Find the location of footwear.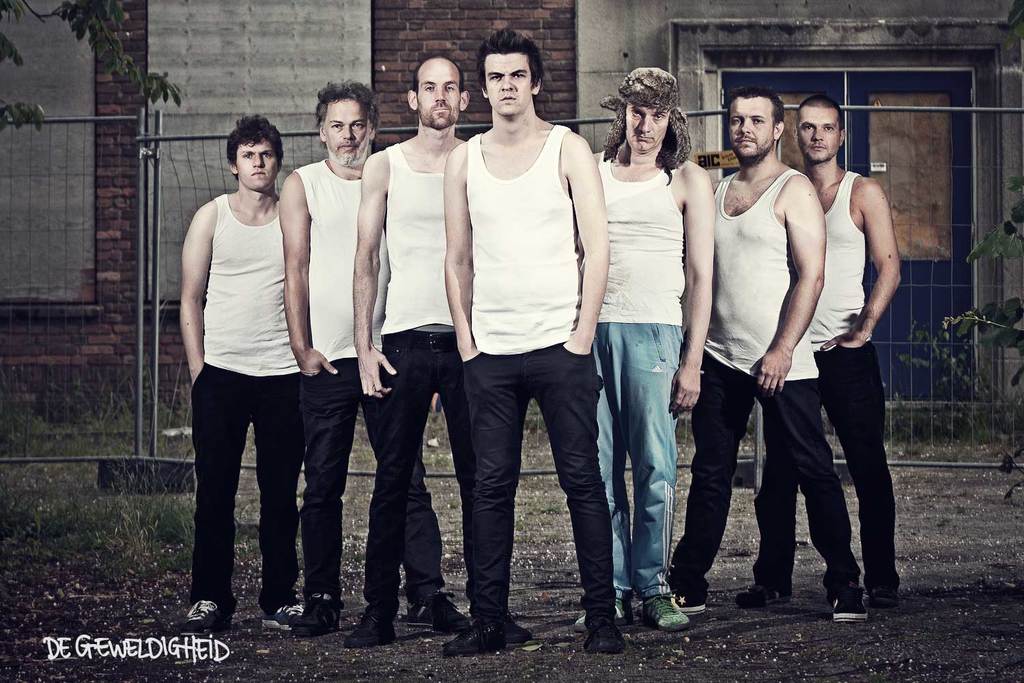
Location: [left=404, top=587, right=470, bottom=633].
